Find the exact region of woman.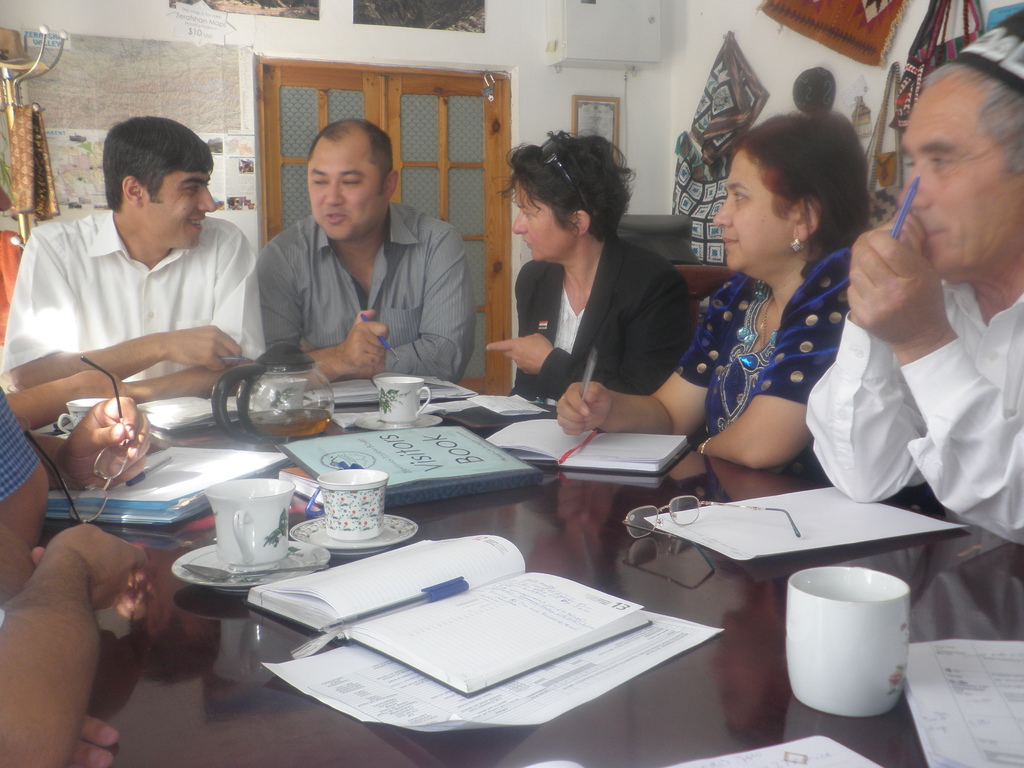
Exact region: (483, 125, 687, 401).
